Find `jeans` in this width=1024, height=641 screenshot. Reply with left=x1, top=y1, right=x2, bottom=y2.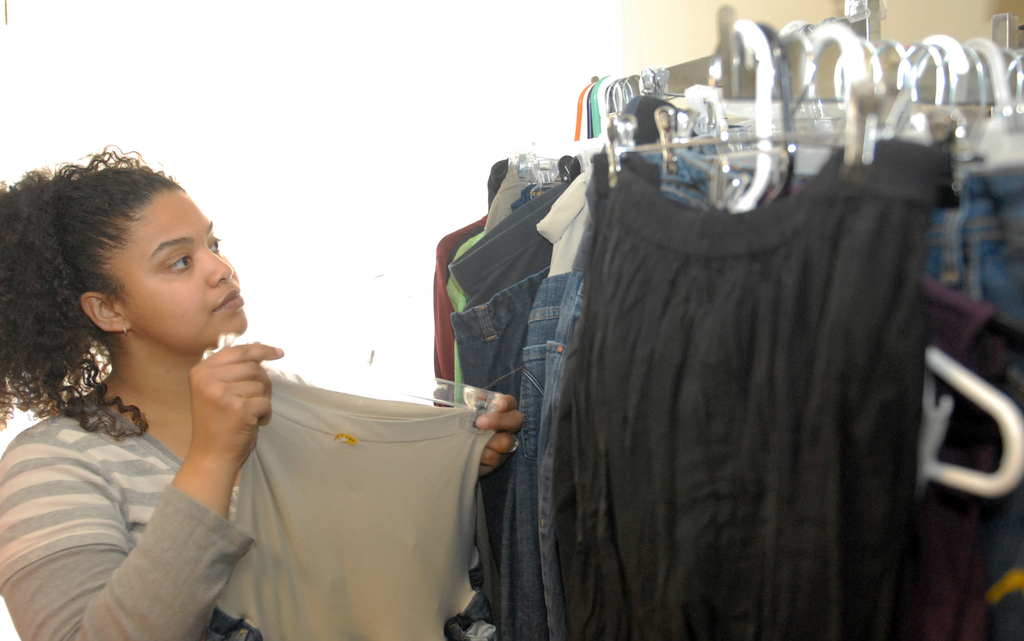
left=668, top=155, right=712, bottom=207.
